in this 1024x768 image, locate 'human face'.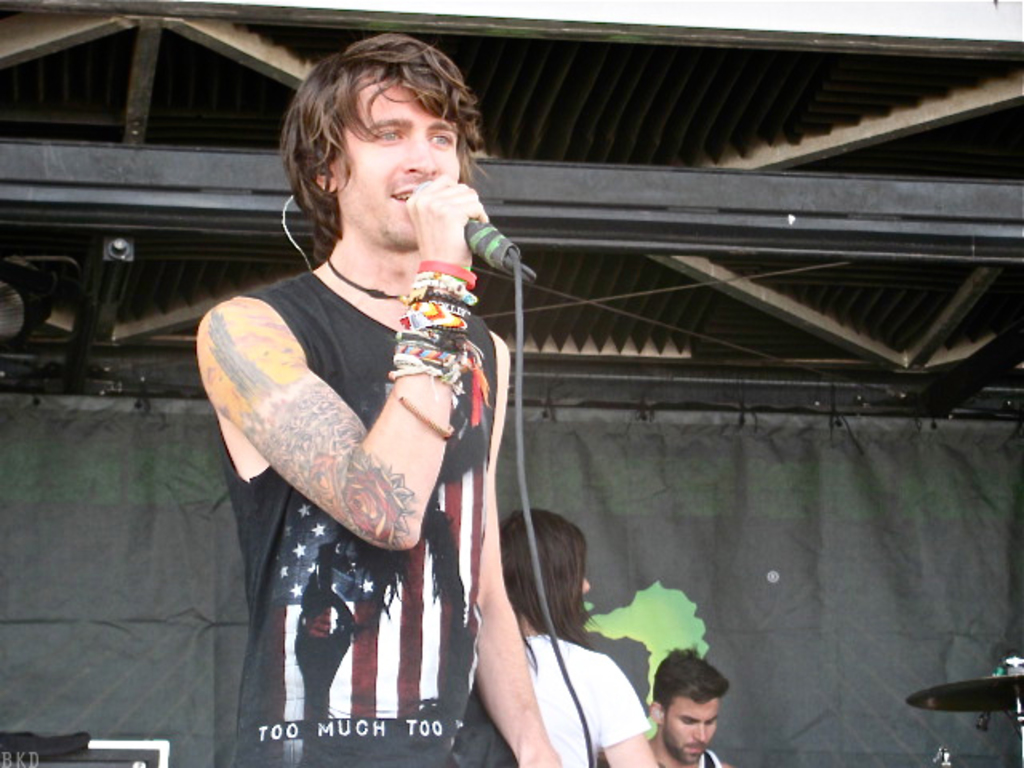
Bounding box: region(334, 67, 459, 246).
